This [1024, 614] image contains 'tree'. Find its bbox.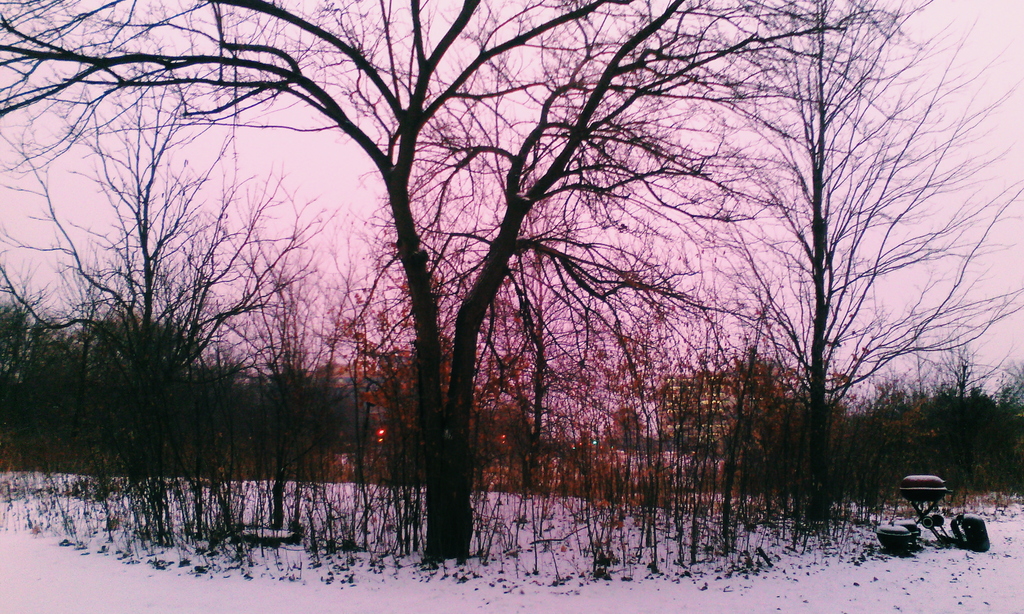
crop(0, 0, 1000, 574).
